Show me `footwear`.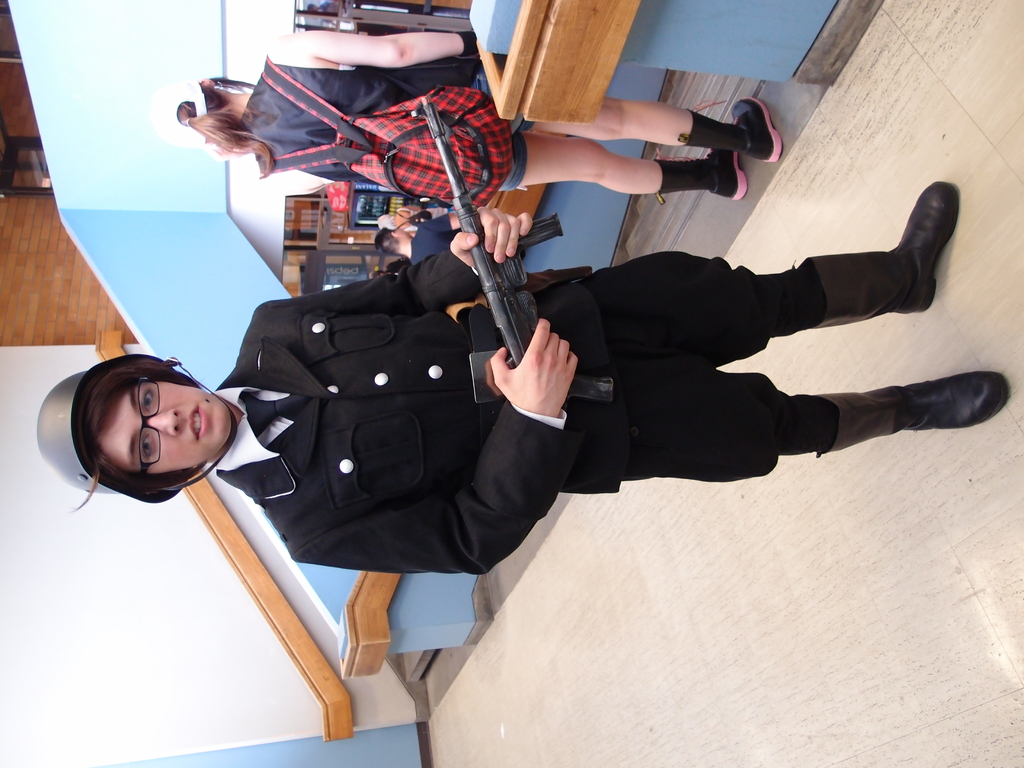
`footwear` is here: (left=694, top=100, right=790, bottom=164).
